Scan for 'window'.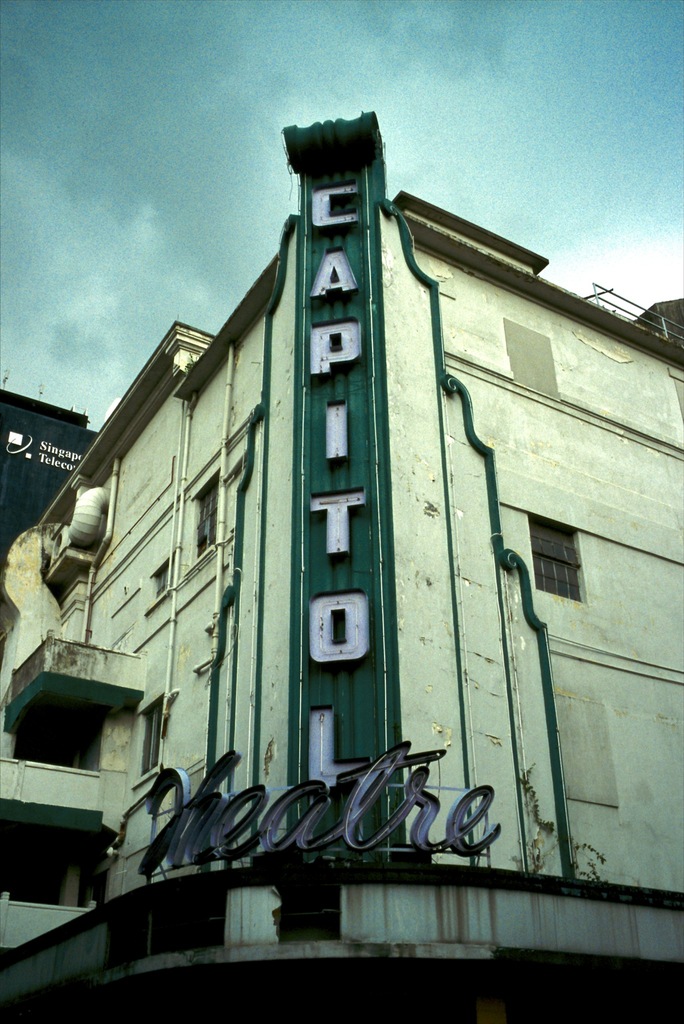
Scan result: <box>185,473,224,576</box>.
